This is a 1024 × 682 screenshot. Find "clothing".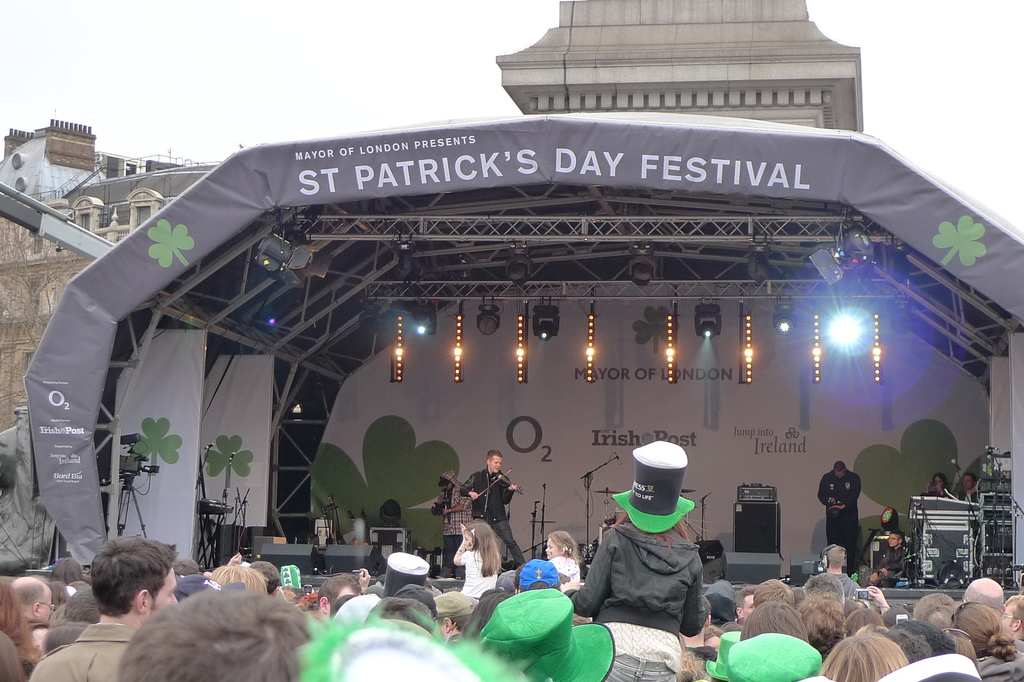
Bounding box: bbox=[564, 515, 712, 681].
